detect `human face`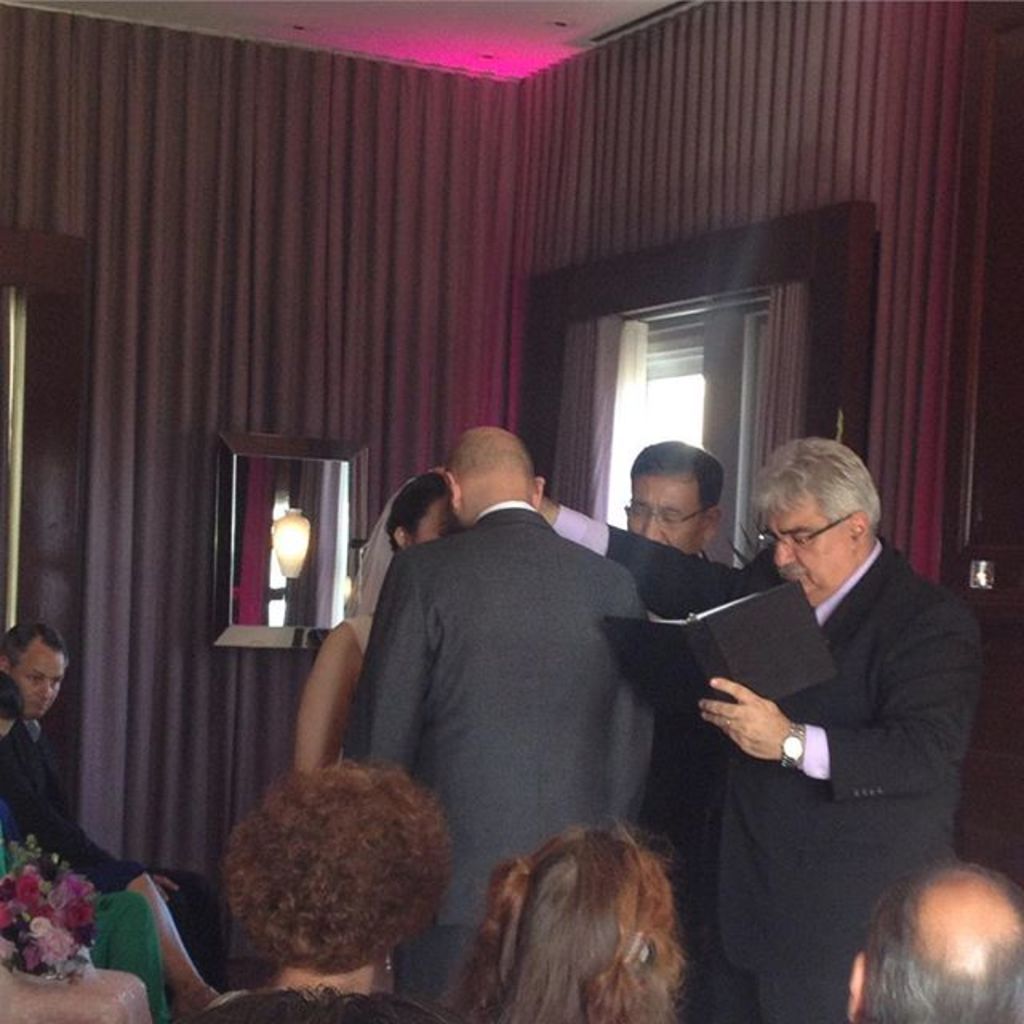
(763,507,848,597)
